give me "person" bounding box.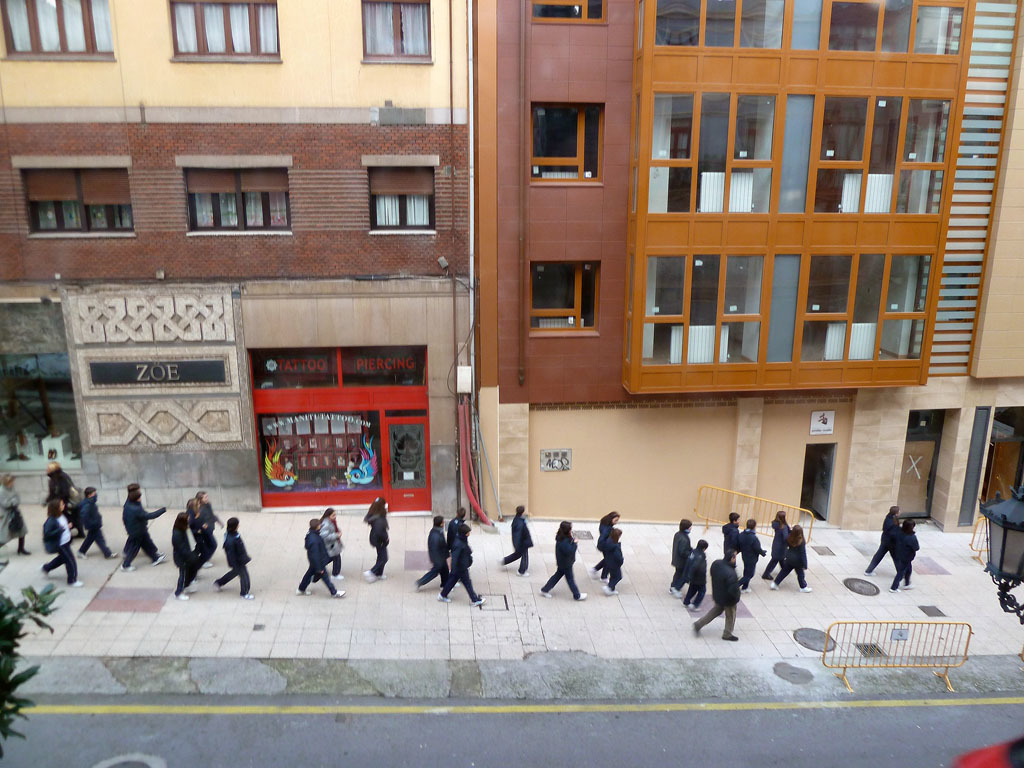
bbox(589, 508, 620, 571).
